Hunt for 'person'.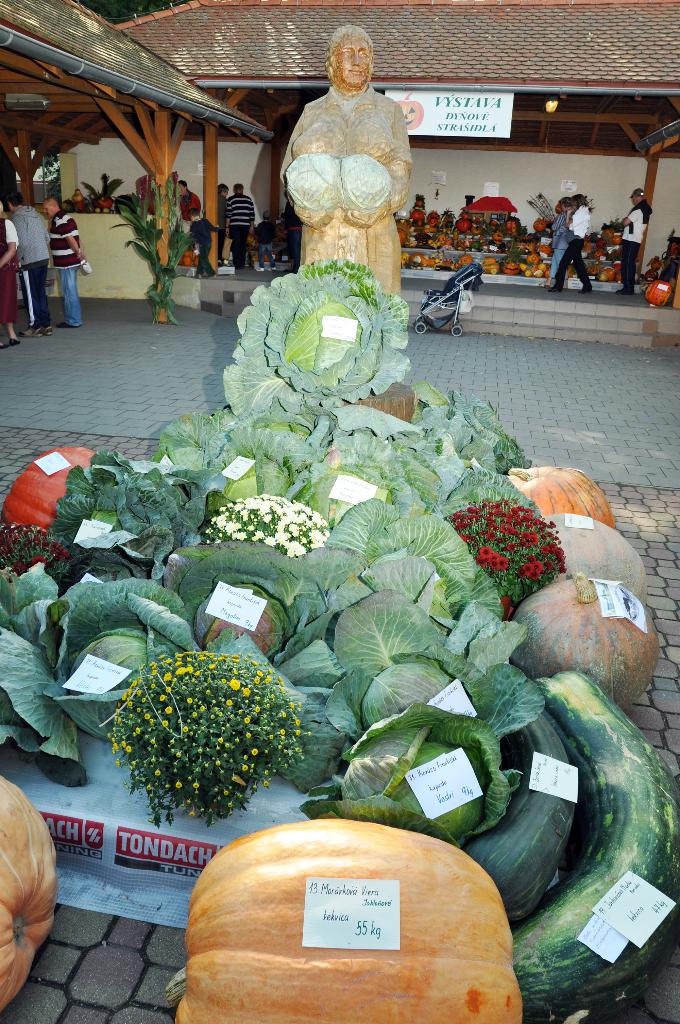
Hunted down at left=222, top=176, right=260, bottom=280.
